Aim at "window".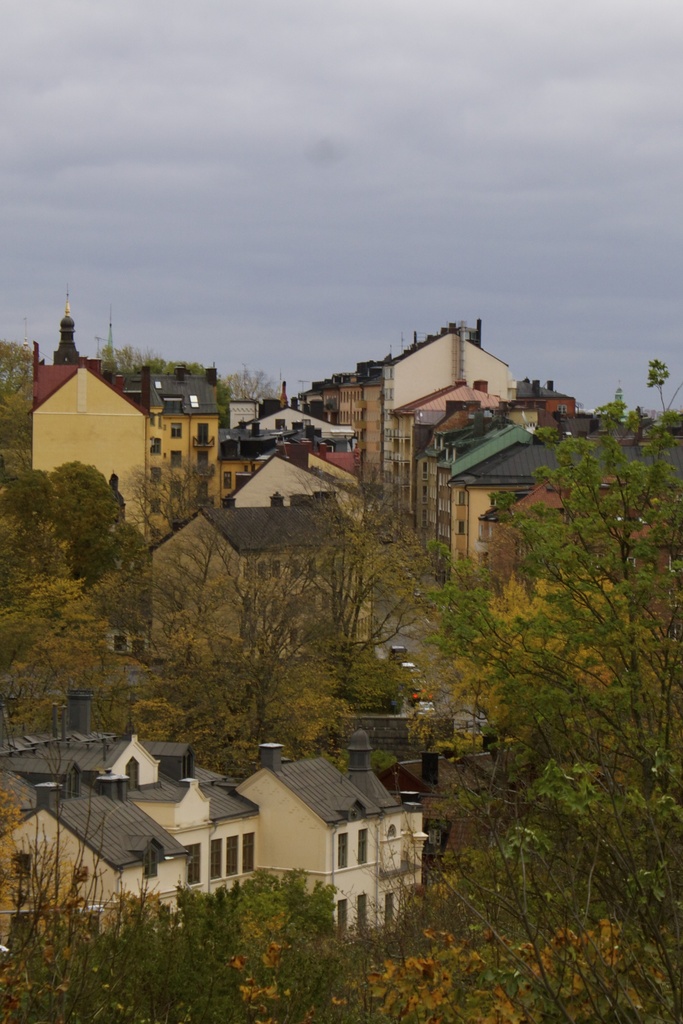
Aimed at x1=150, y1=433, x2=166, y2=455.
